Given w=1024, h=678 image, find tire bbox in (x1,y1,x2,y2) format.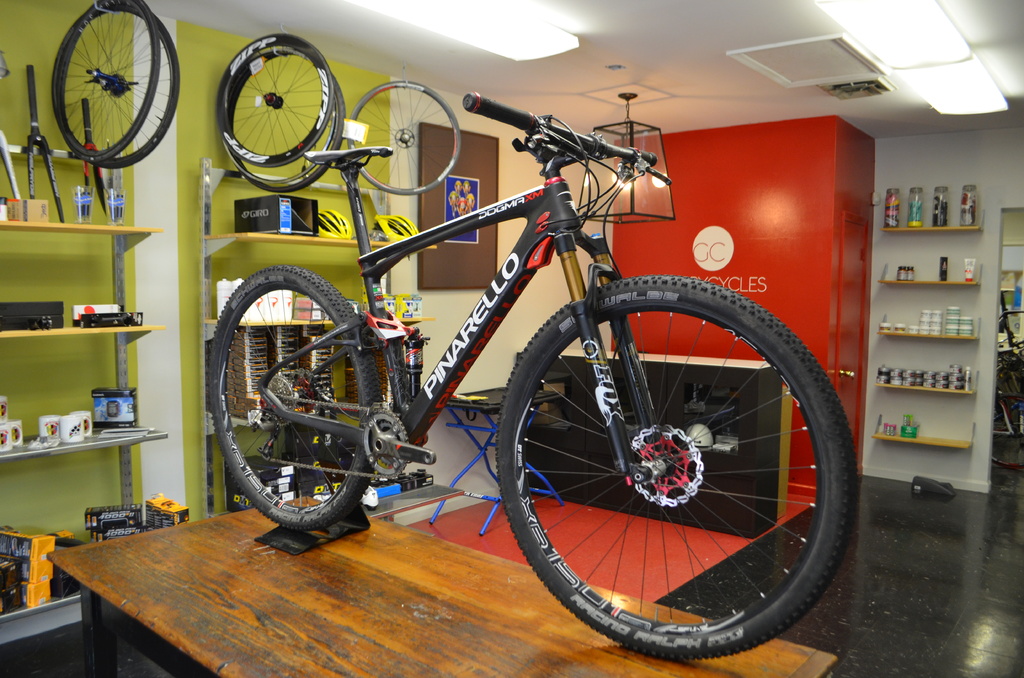
(216,33,334,166).
